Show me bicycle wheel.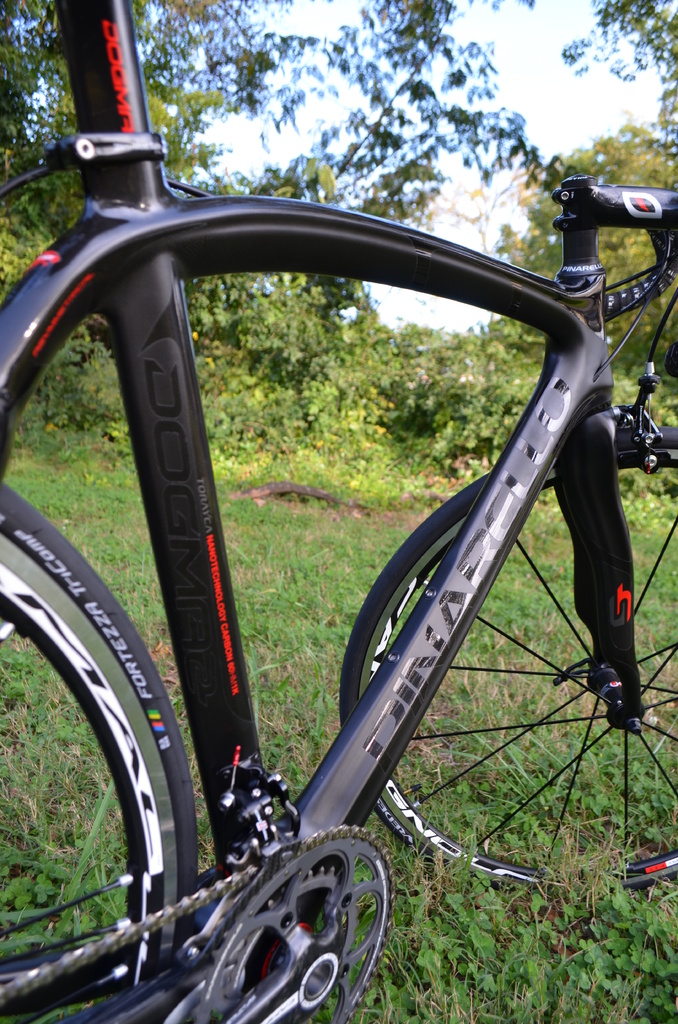
bicycle wheel is here: box(364, 397, 645, 882).
